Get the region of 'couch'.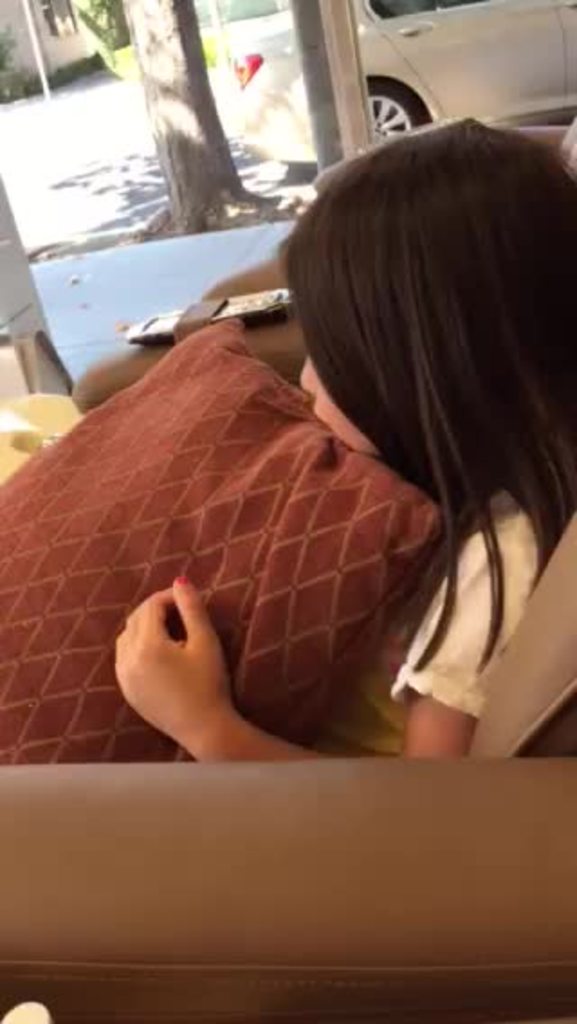
0:761:575:1022.
